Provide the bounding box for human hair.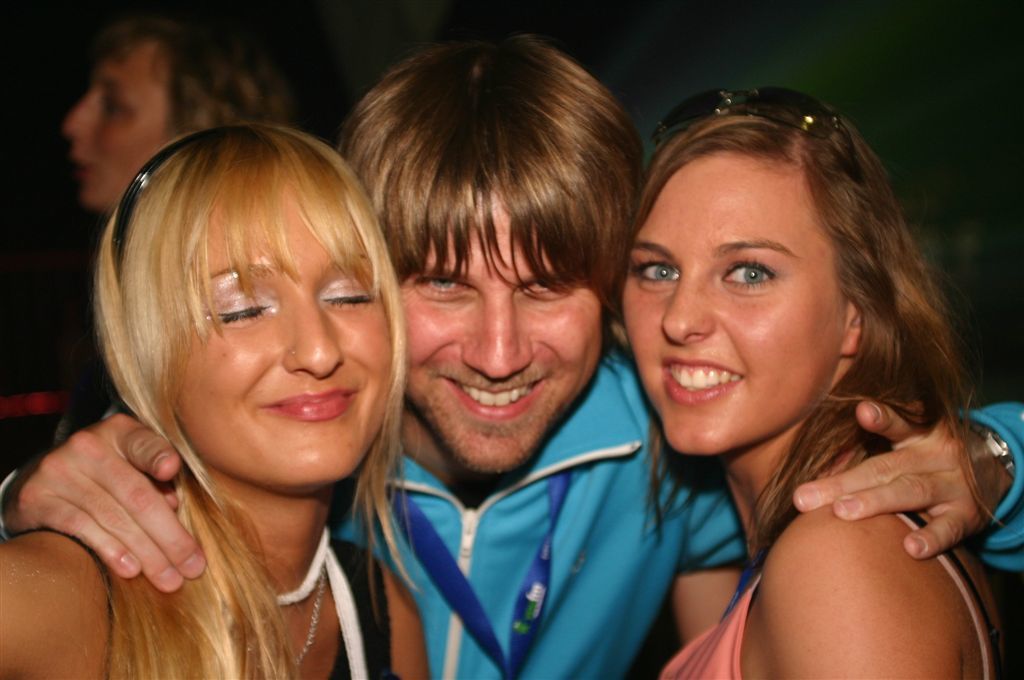
90:10:300:143.
